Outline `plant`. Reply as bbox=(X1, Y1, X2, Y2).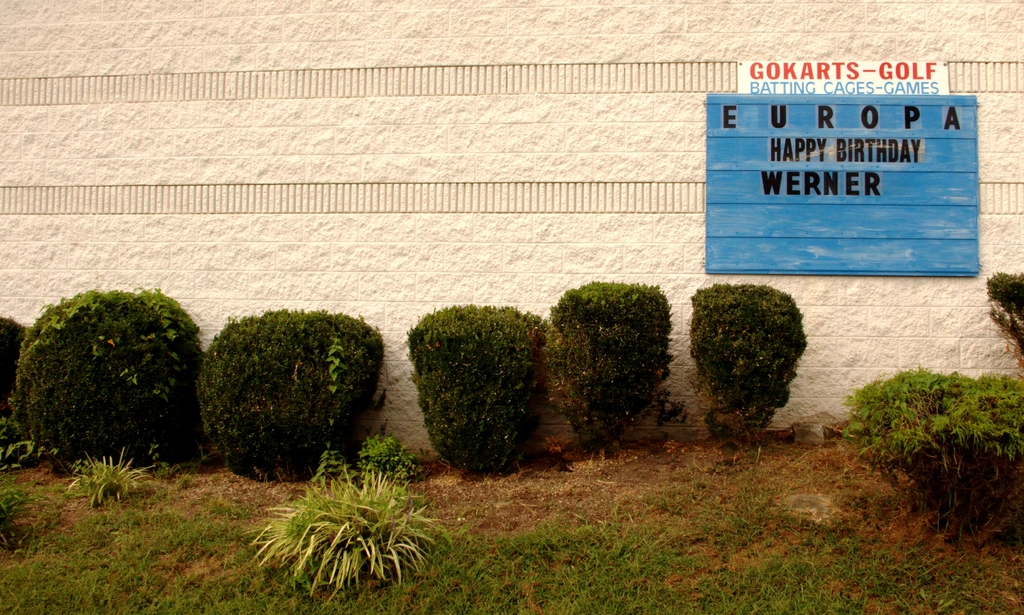
bbox=(846, 360, 1023, 544).
